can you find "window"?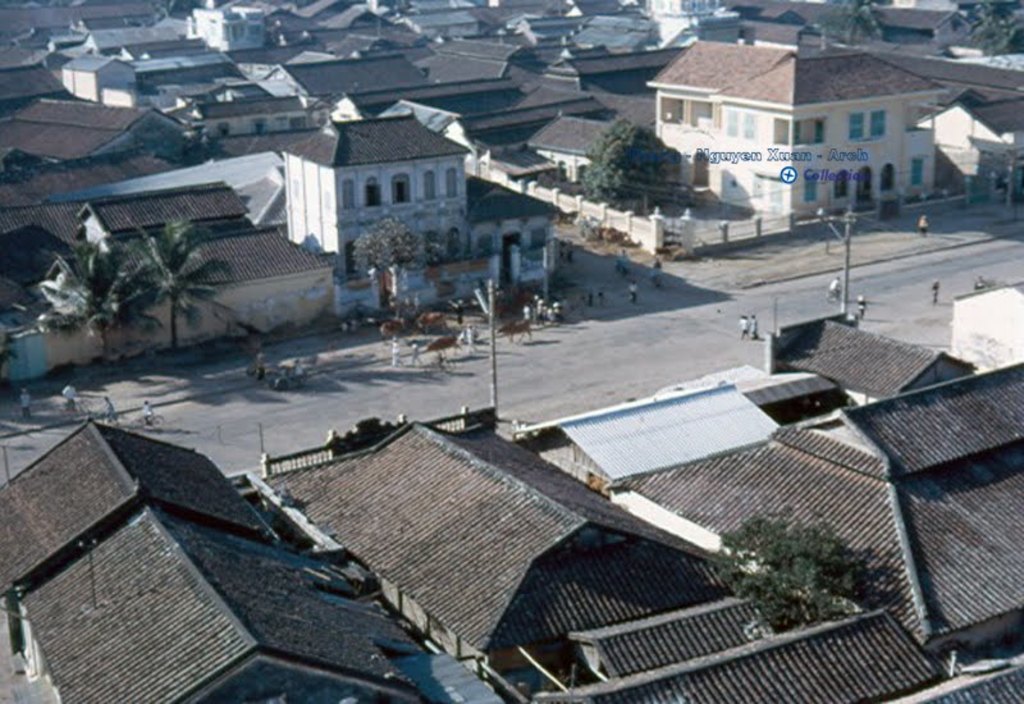
Yes, bounding box: bbox=(799, 175, 815, 202).
